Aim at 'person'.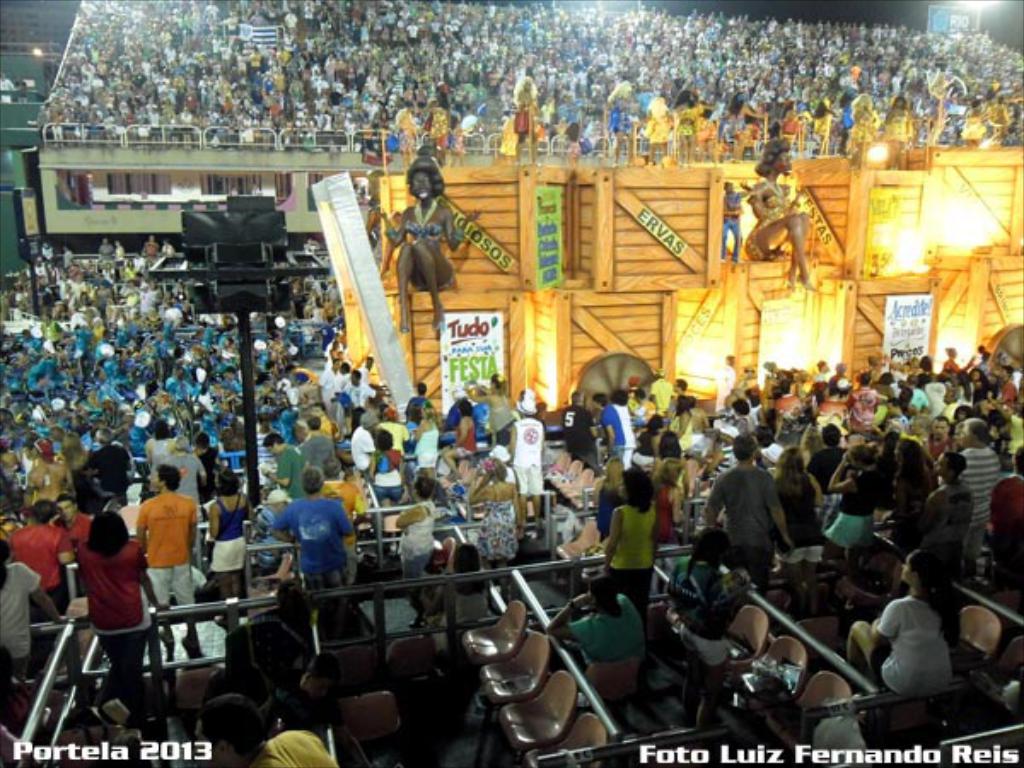
Aimed at [840, 548, 954, 700].
